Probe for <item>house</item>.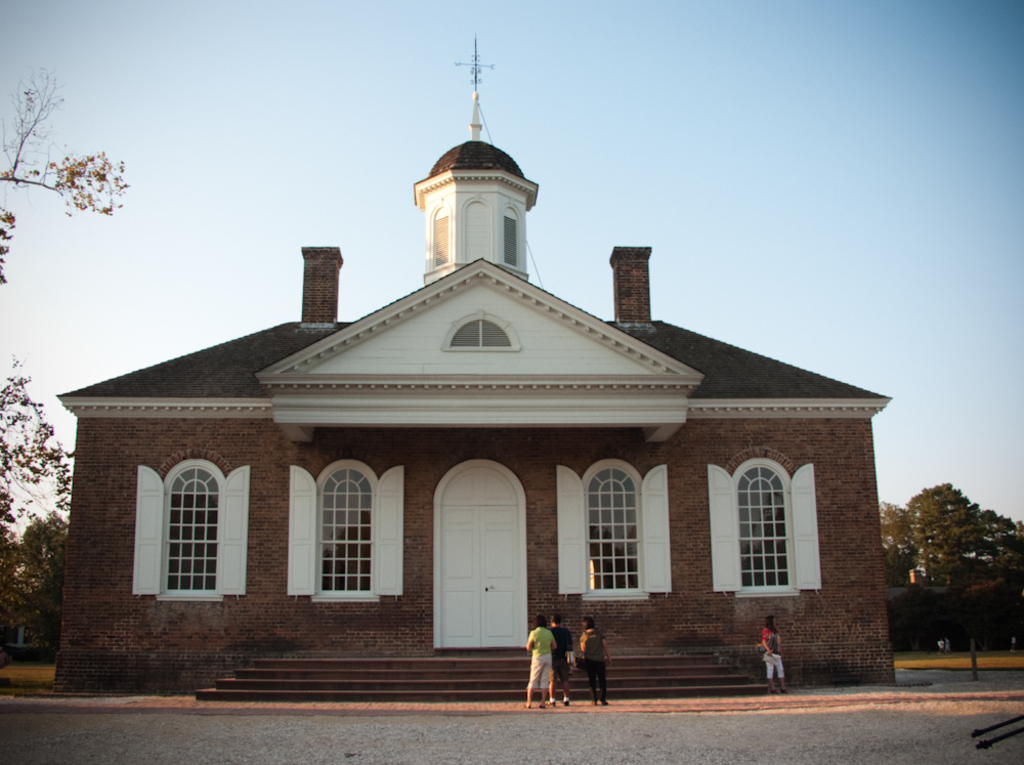
Probe result: (66, 74, 910, 714).
